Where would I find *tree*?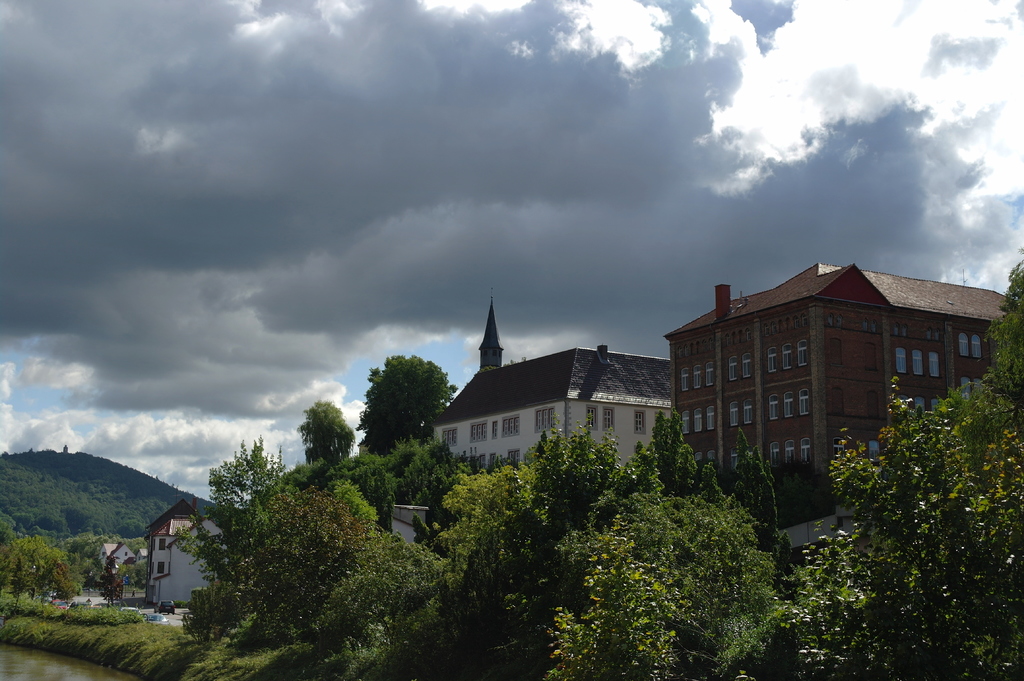
At region(6, 556, 32, 611).
